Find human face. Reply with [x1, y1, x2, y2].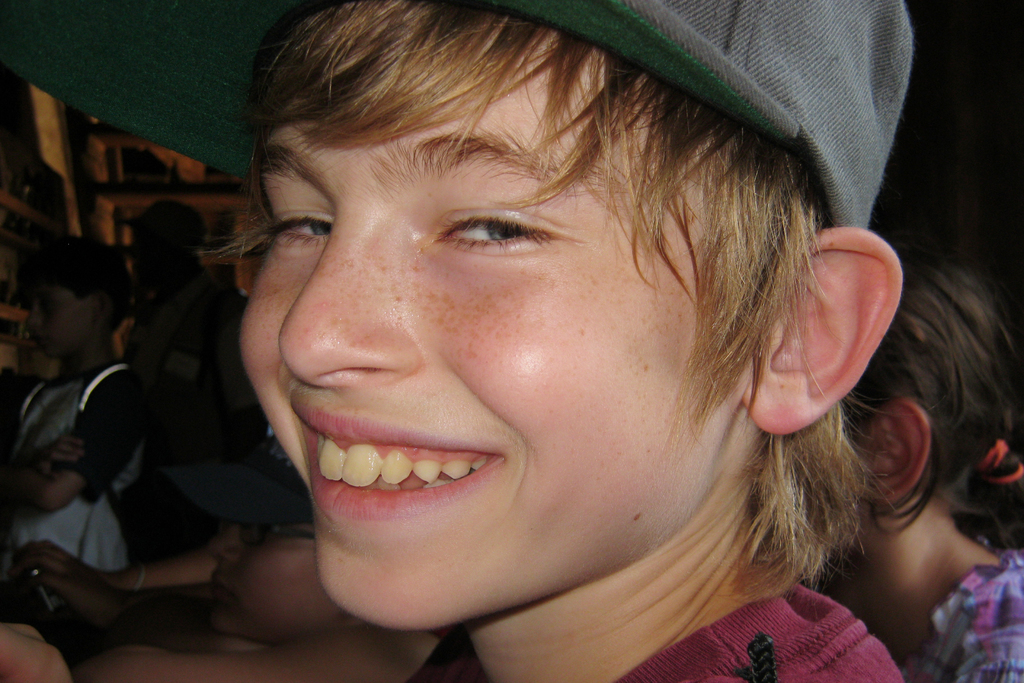
[238, 40, 749, 629].
